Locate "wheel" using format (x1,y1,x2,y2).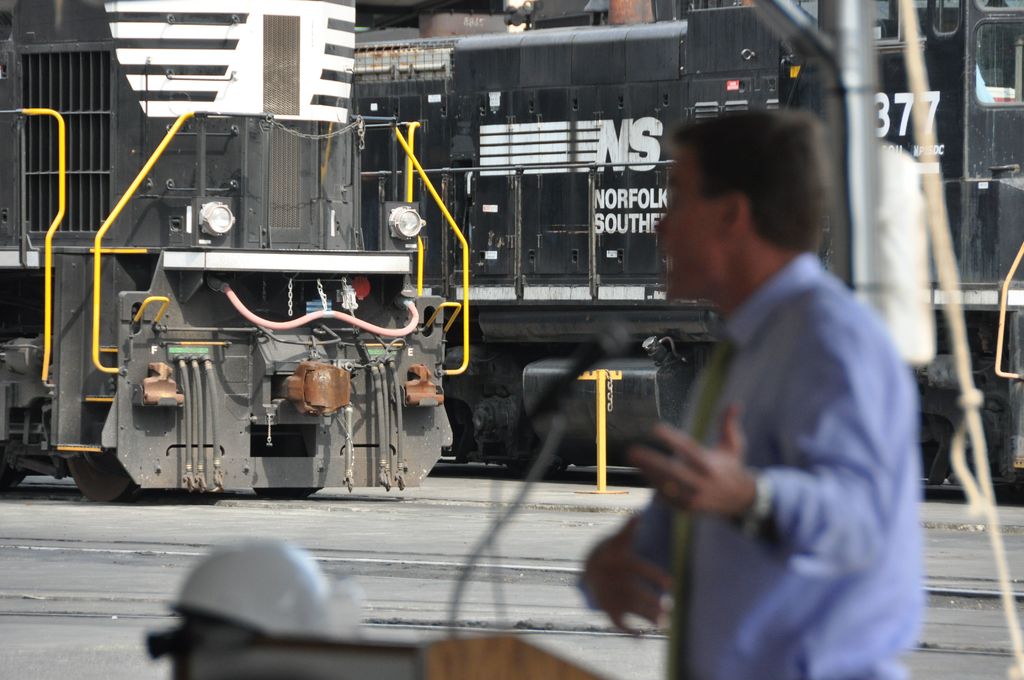
(54,444,145,506).
